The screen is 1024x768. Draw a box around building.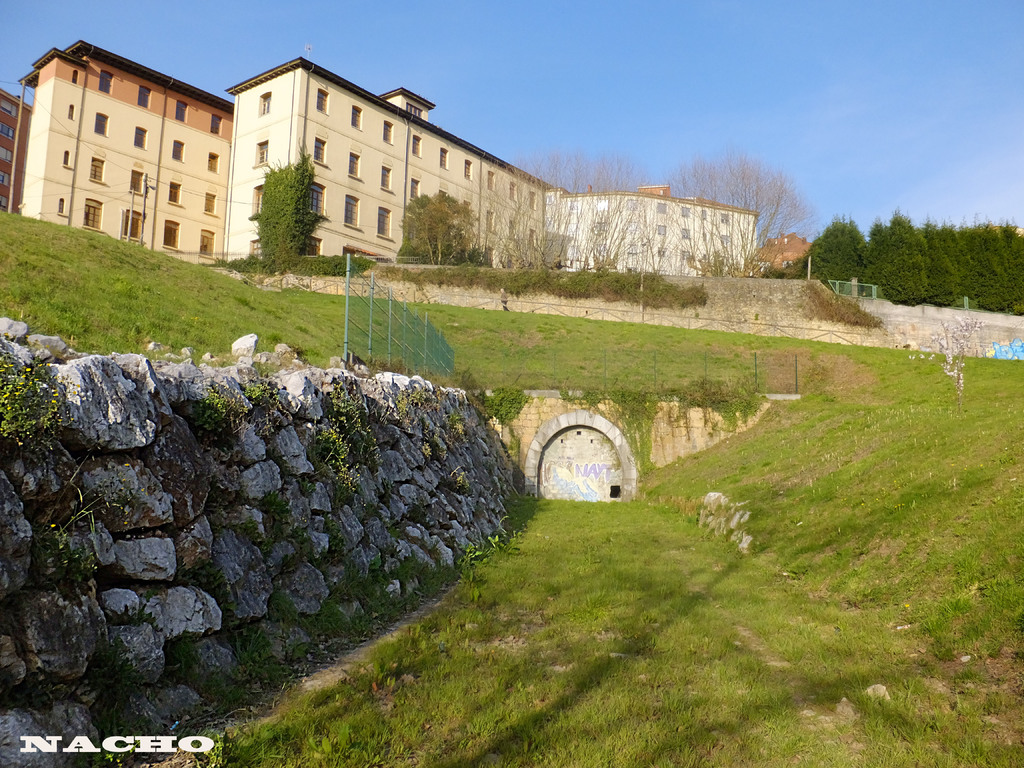
557:189:758:273.
